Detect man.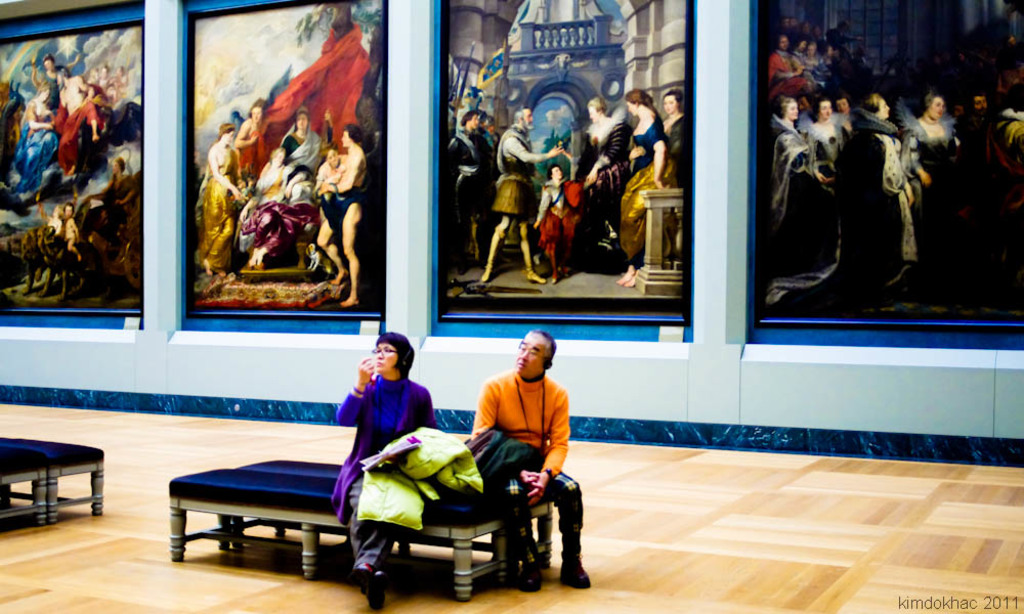
Detected at bbox(485, 116, 504, 167).
